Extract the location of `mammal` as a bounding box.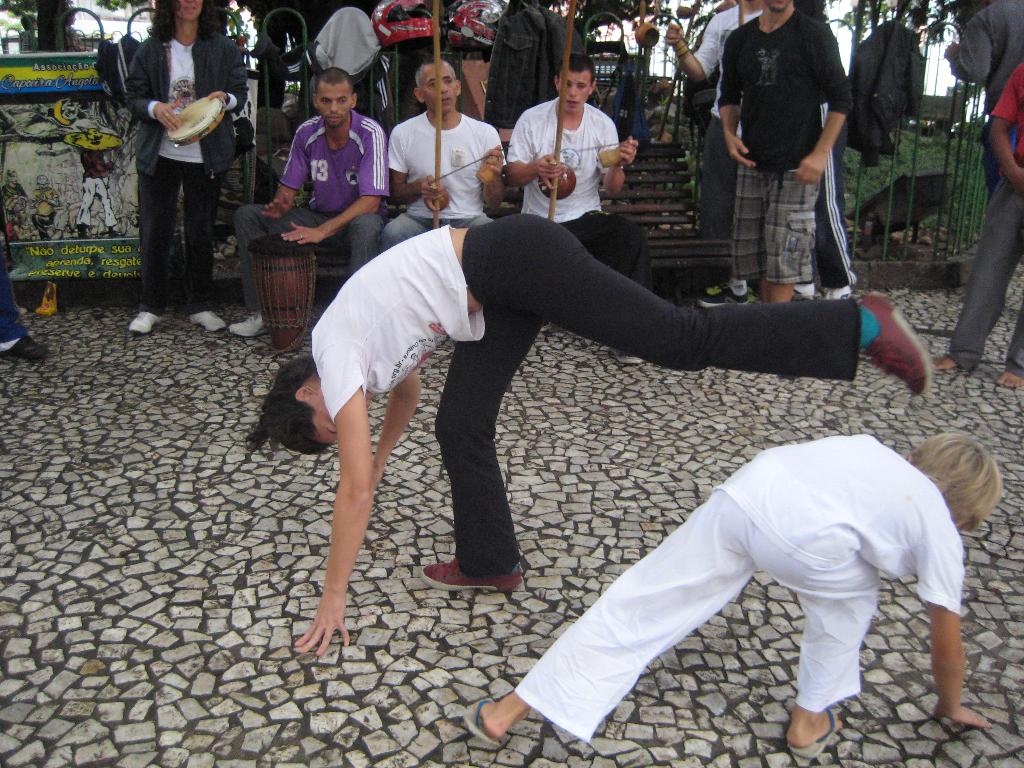
Rect(664, 0, 769, 239).
